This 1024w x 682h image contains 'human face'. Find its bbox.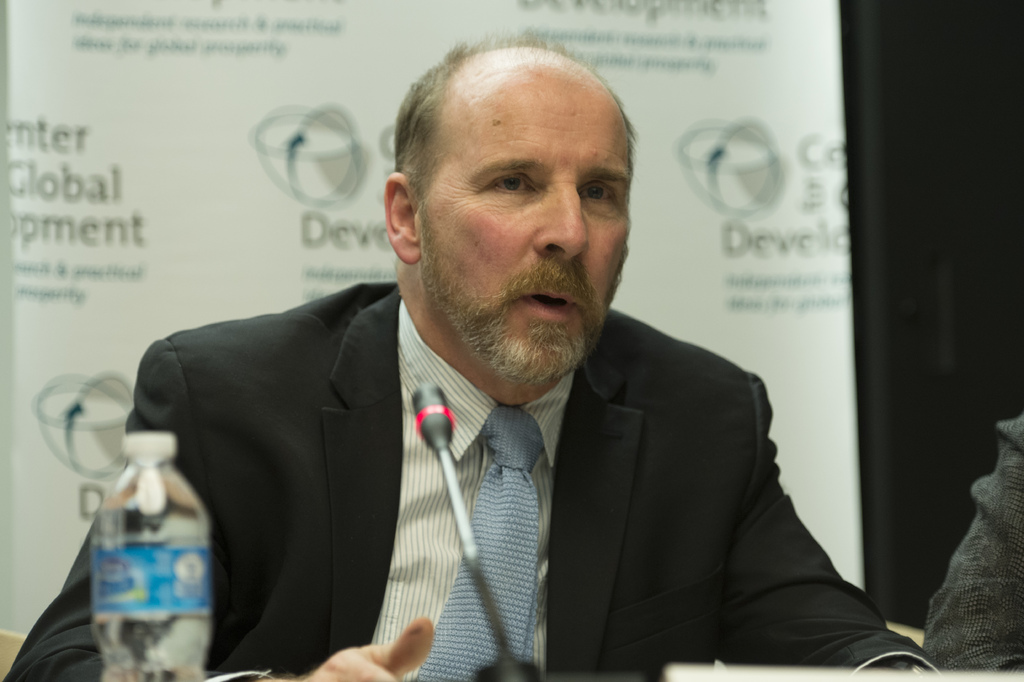
BBox(409, 56, 629, 386).
